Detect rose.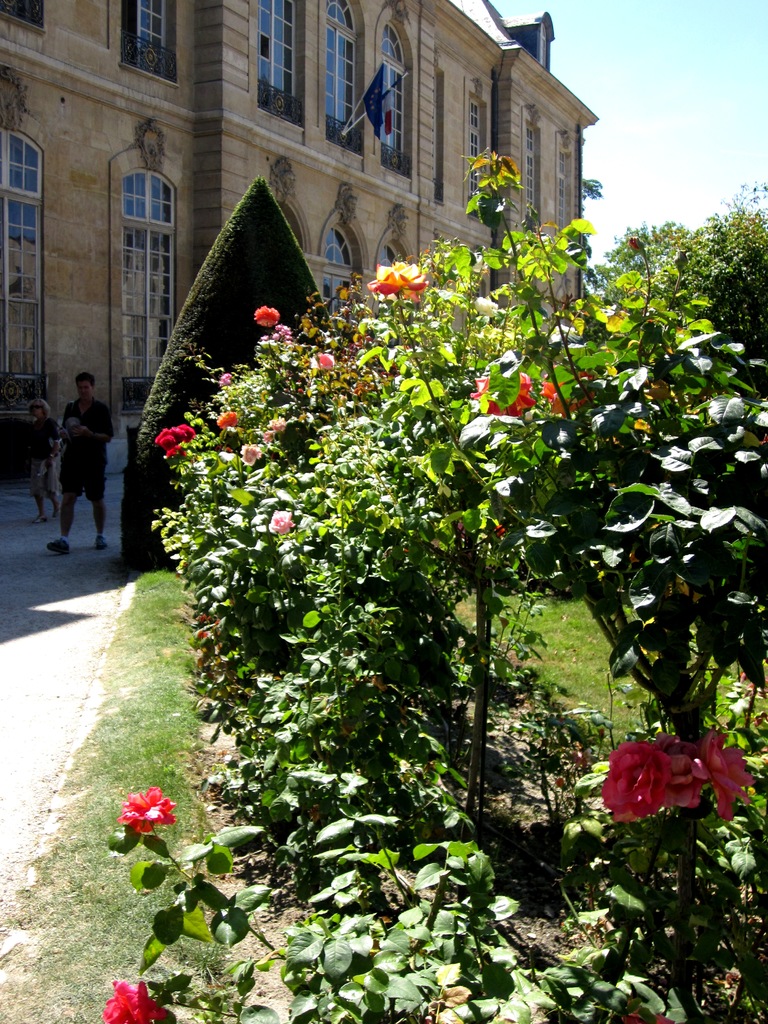
Detected at <box>100,981,167,1023</box>.
